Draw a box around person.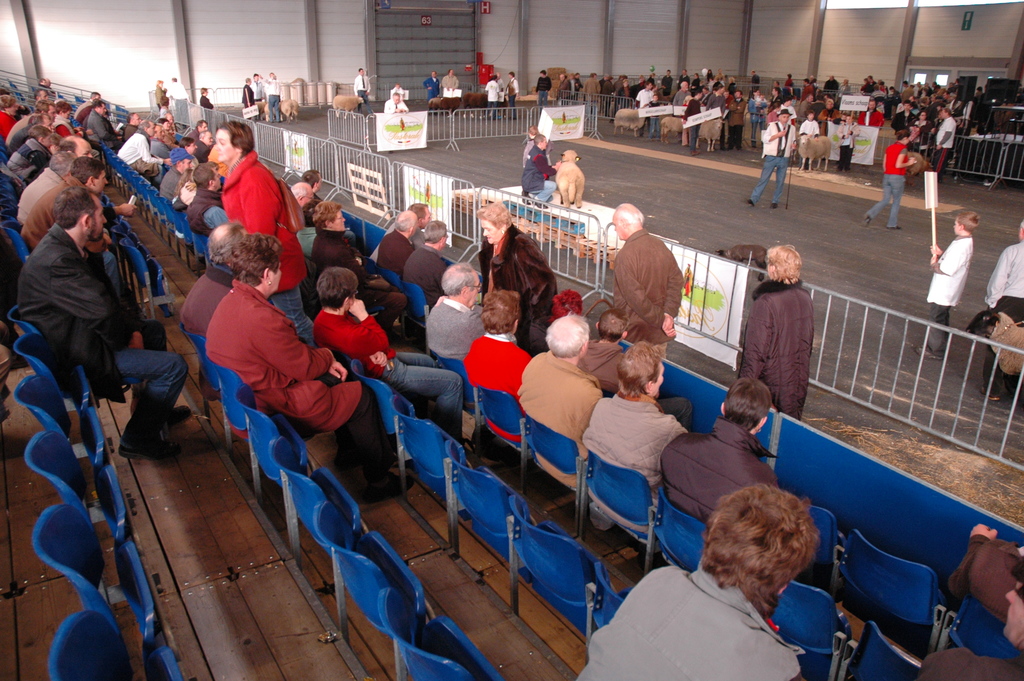
bbox(216, 122, 314, 352).
